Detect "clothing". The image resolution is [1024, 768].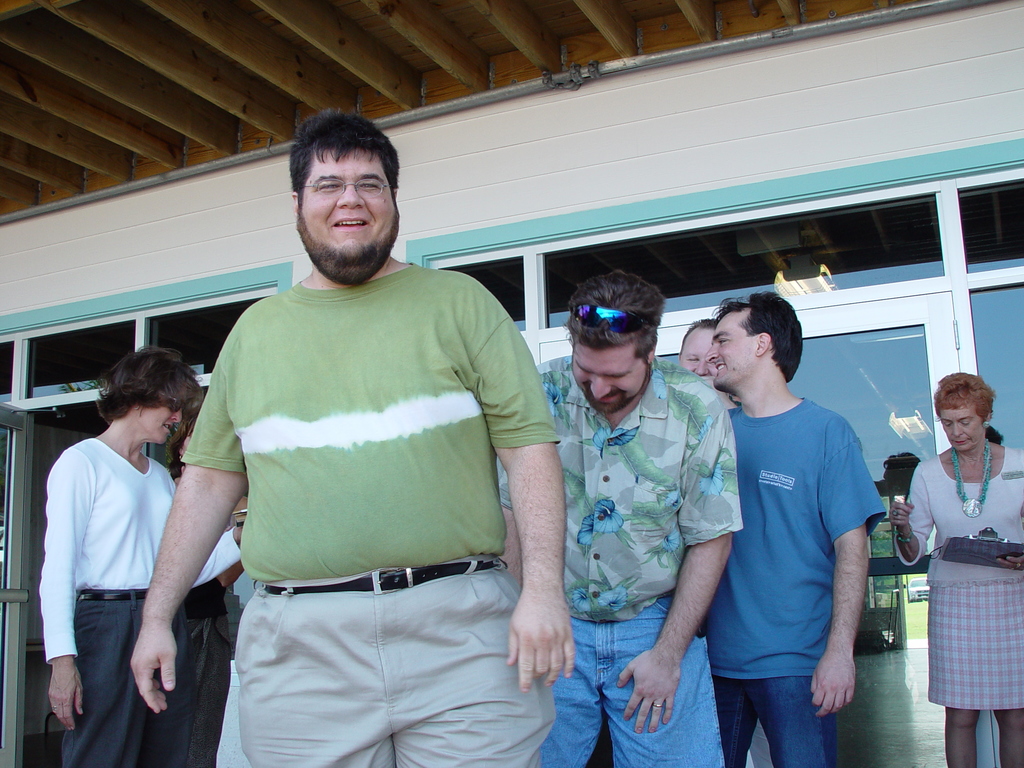
162 577 241 765.
